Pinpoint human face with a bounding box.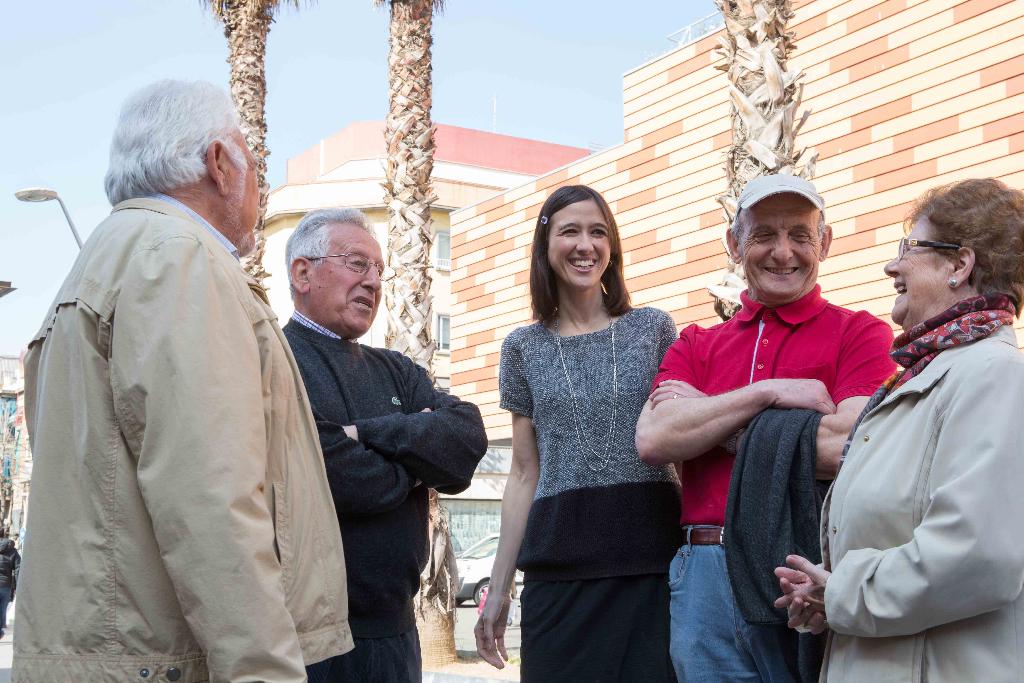
[548, 200, 609, 288].
